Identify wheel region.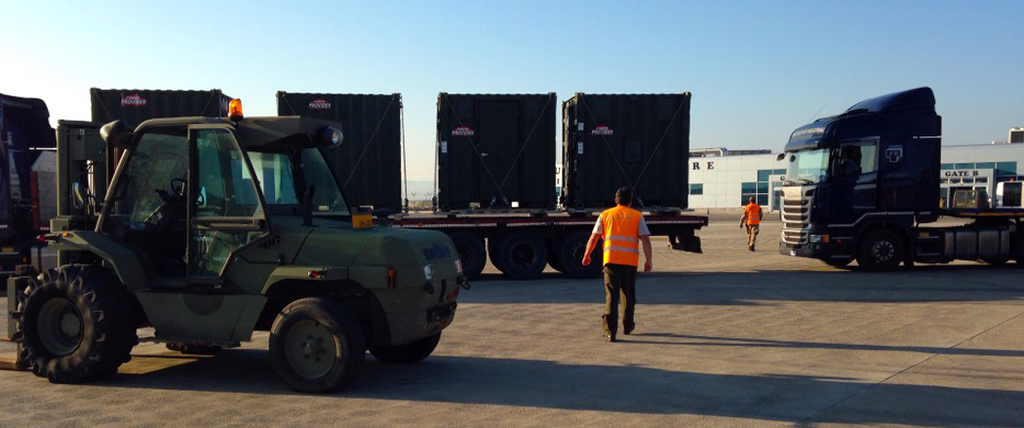
Region: 852/225/905/274.
